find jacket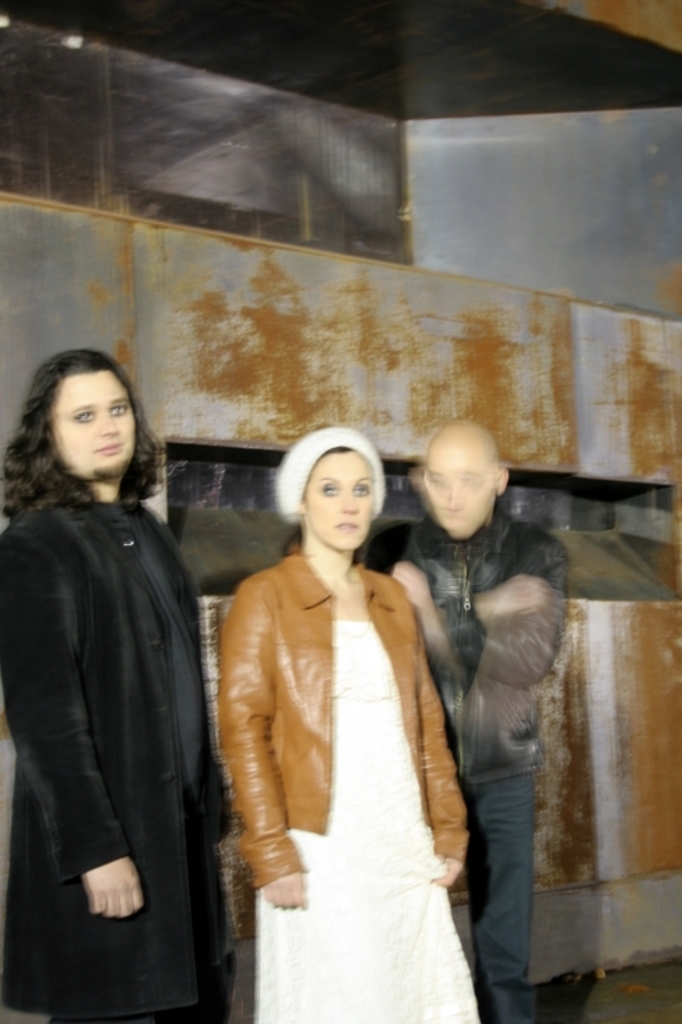
[216,547,475,859]
